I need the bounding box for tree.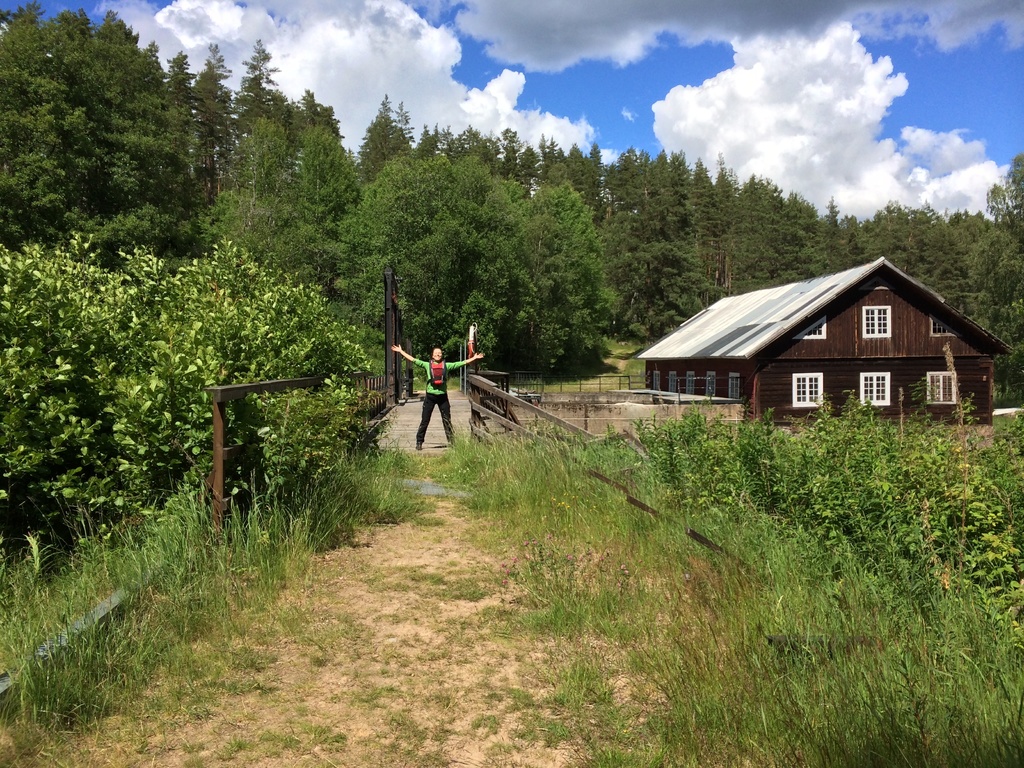
Here it is: [288, 90, 326, 142].
